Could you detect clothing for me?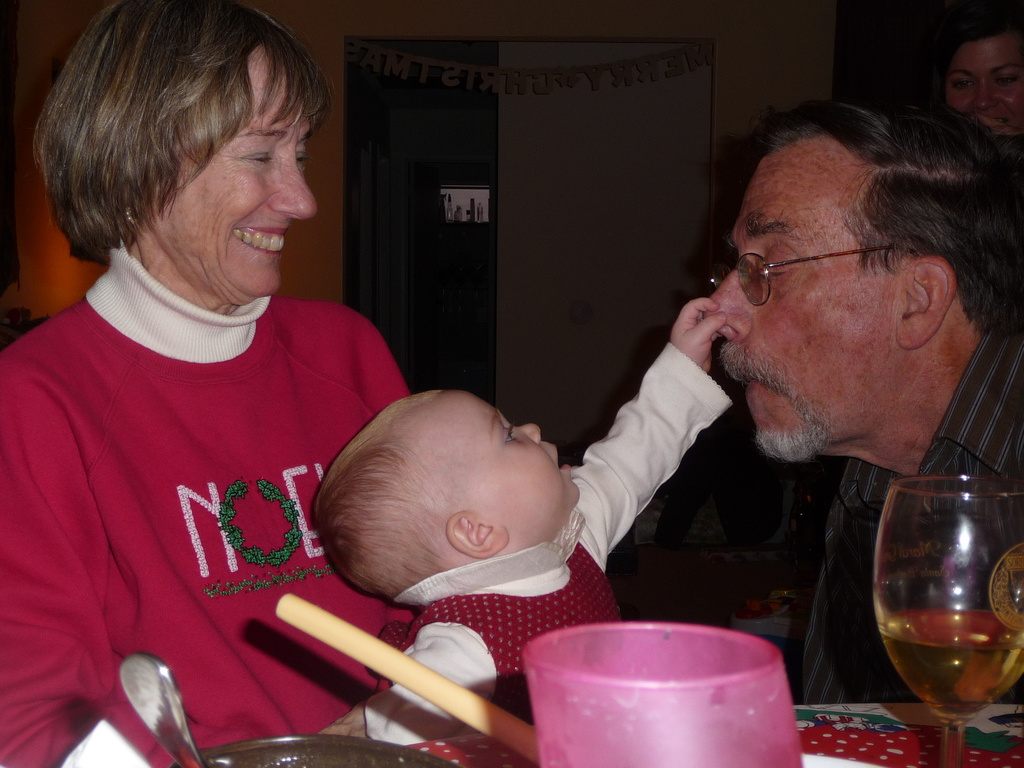
Detection result: BBox(366, 337, 737, 745).
